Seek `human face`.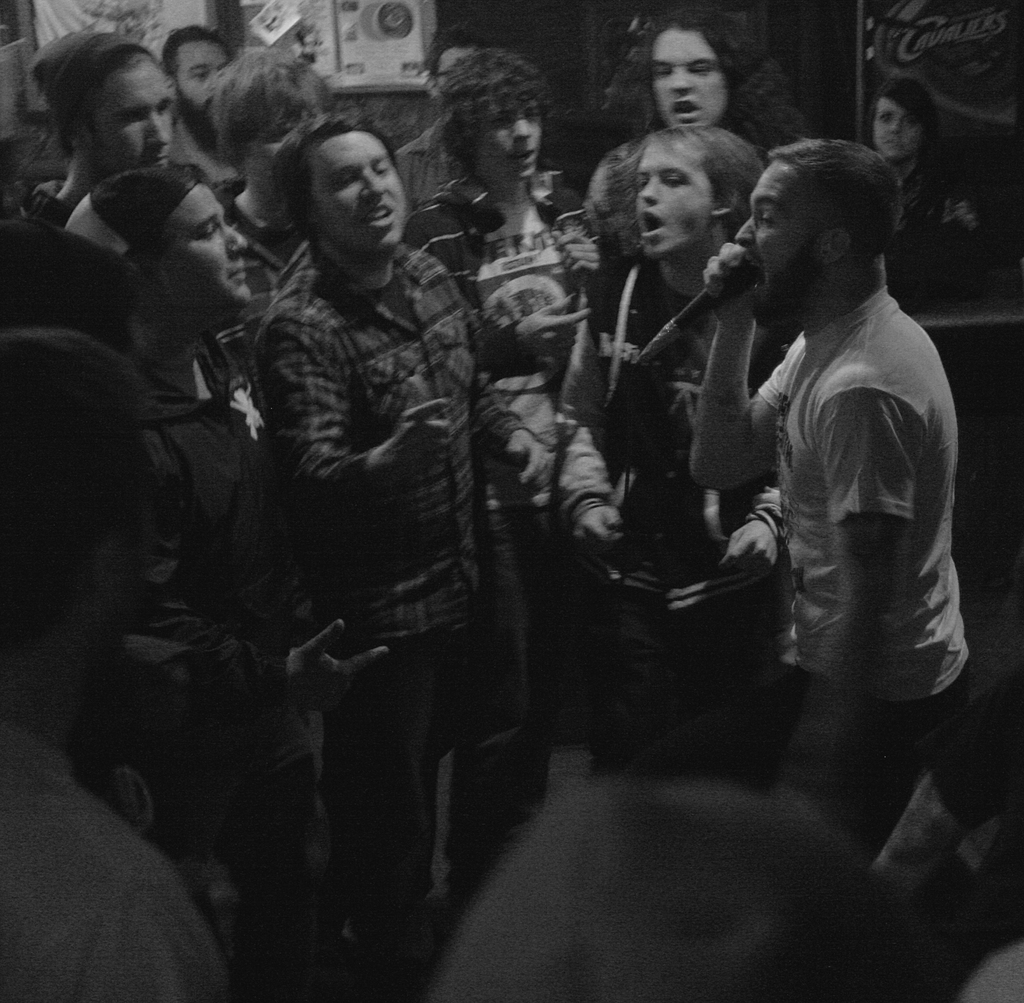
307:127:405:253.
